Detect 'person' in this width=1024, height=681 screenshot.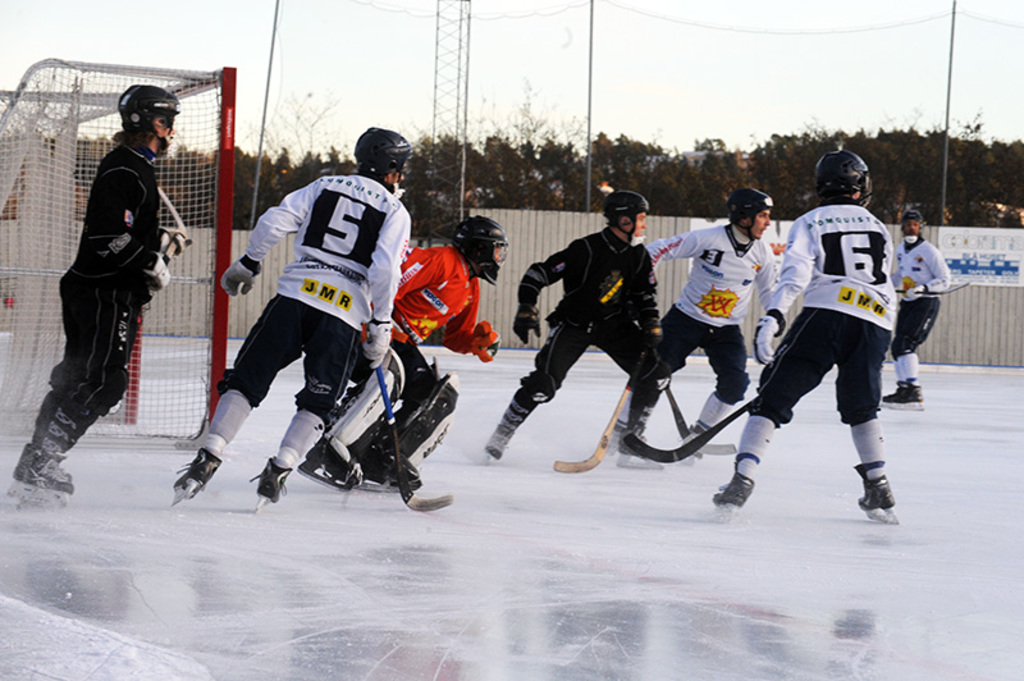
Detection: region(300, 214, 521, 494).
